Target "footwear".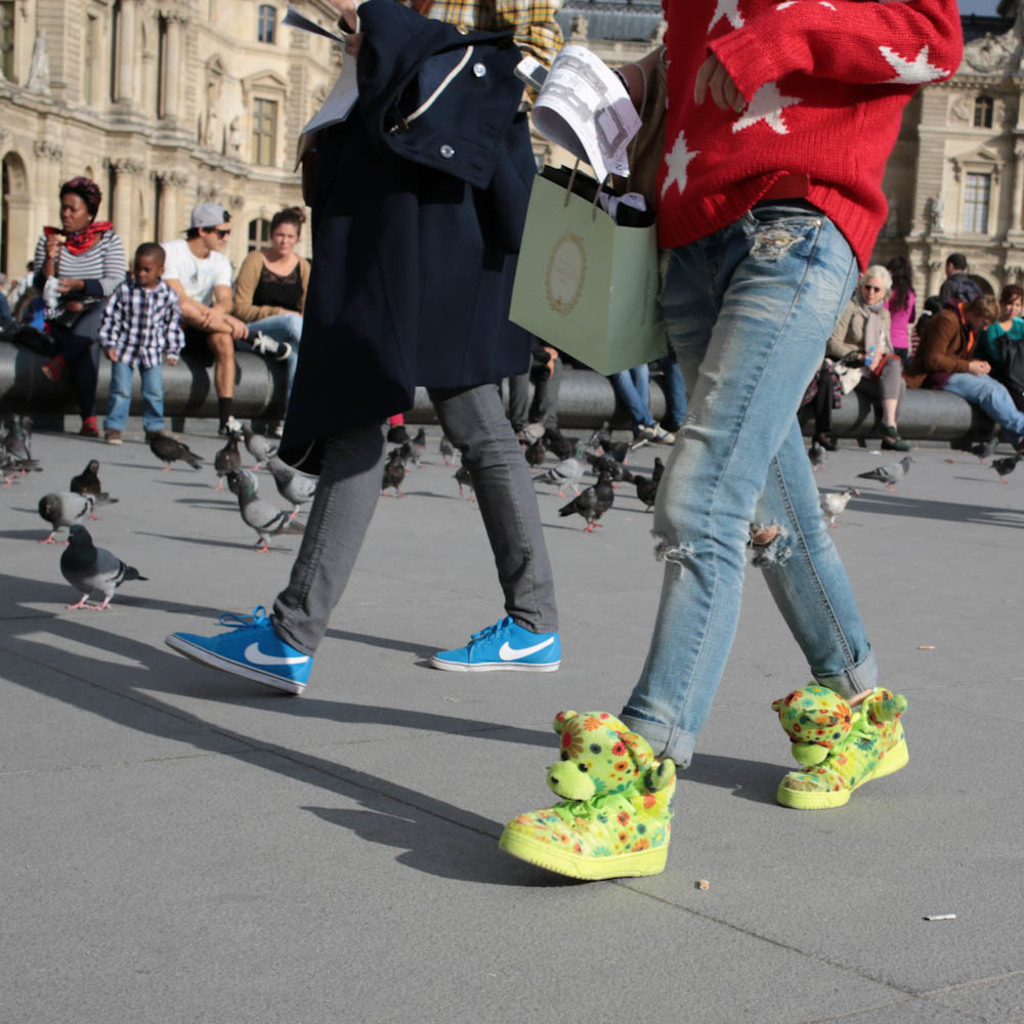
Target region: left=80, top=417, right=97, bottom=432.
